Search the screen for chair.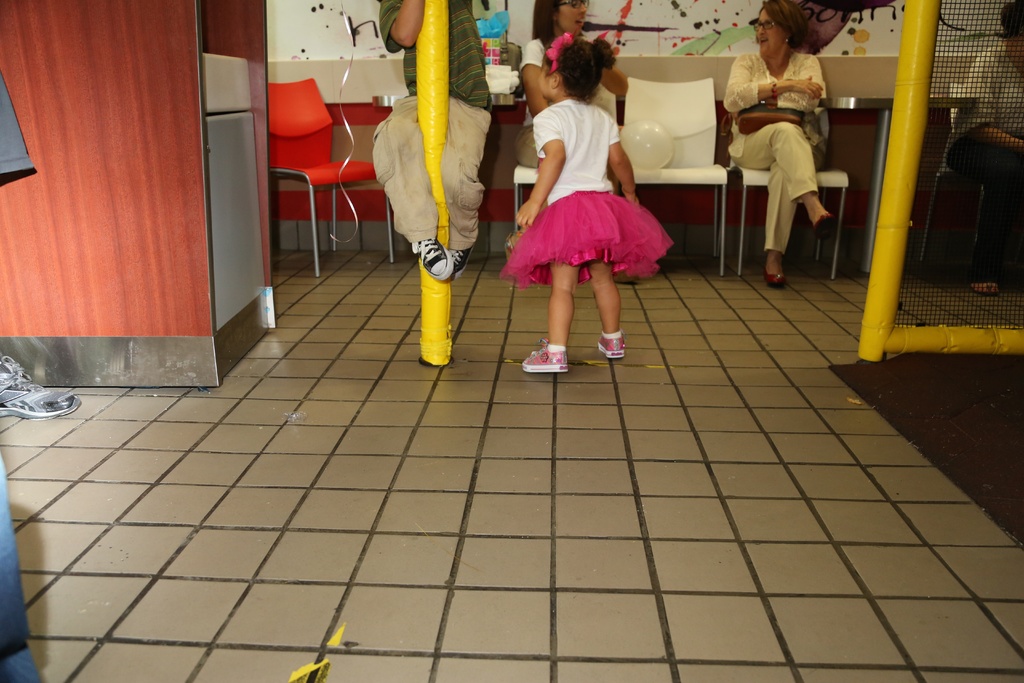
Found at bbox=(266, 62, 351, 277).
